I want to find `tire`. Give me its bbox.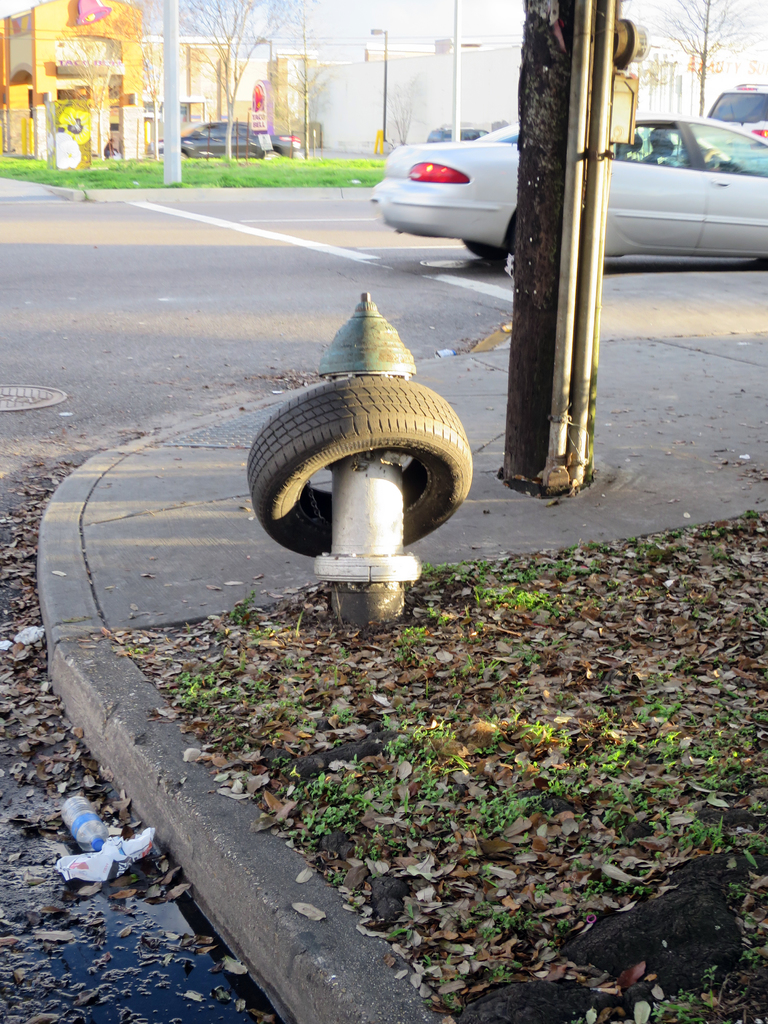
(243, 370, 473, 558).
